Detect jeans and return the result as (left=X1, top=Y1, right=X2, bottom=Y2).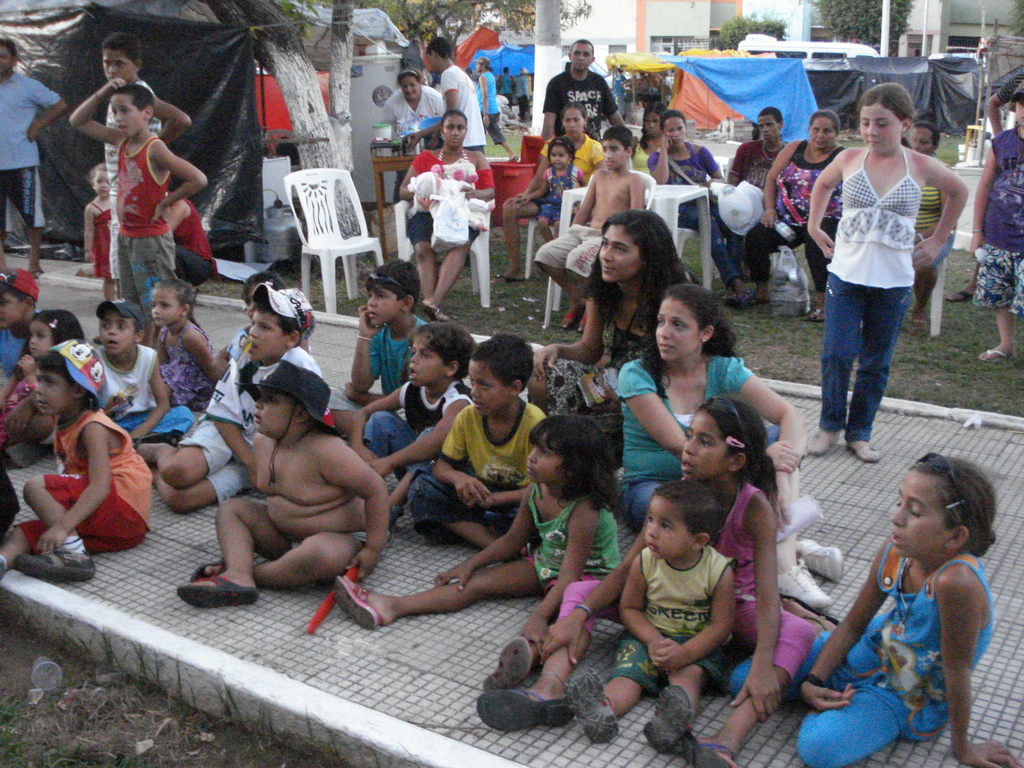
(left=685, top=198, right=731, bottom=275).
